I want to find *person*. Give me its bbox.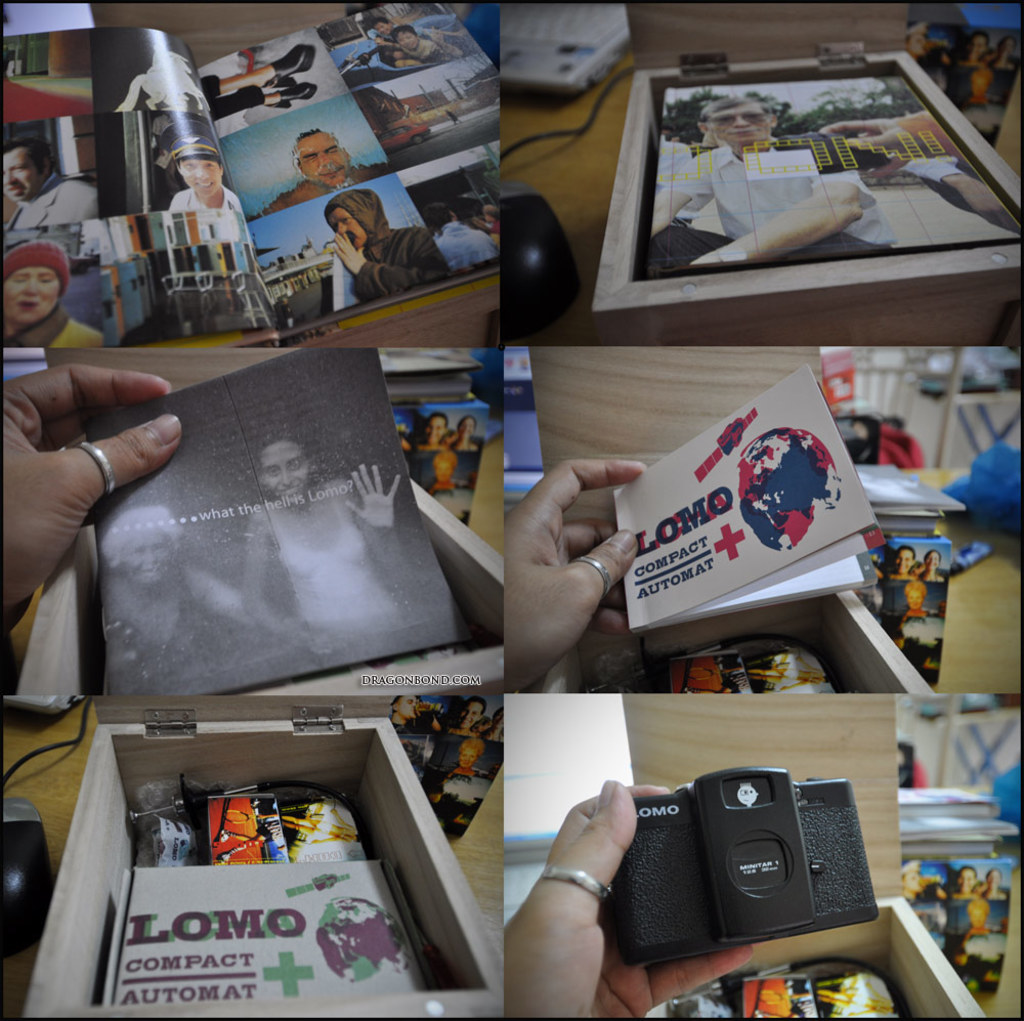
(x1=264, y1=126, x2=378, y2=216).
